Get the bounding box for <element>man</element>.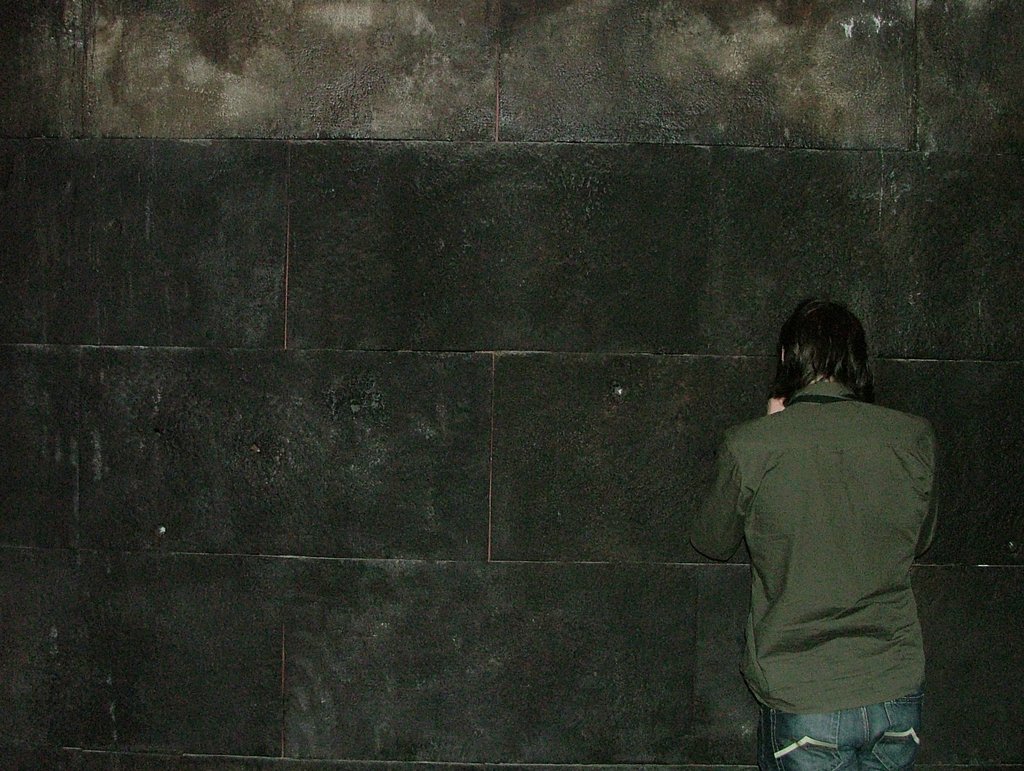
BBox(696, 298, 943, 770).
